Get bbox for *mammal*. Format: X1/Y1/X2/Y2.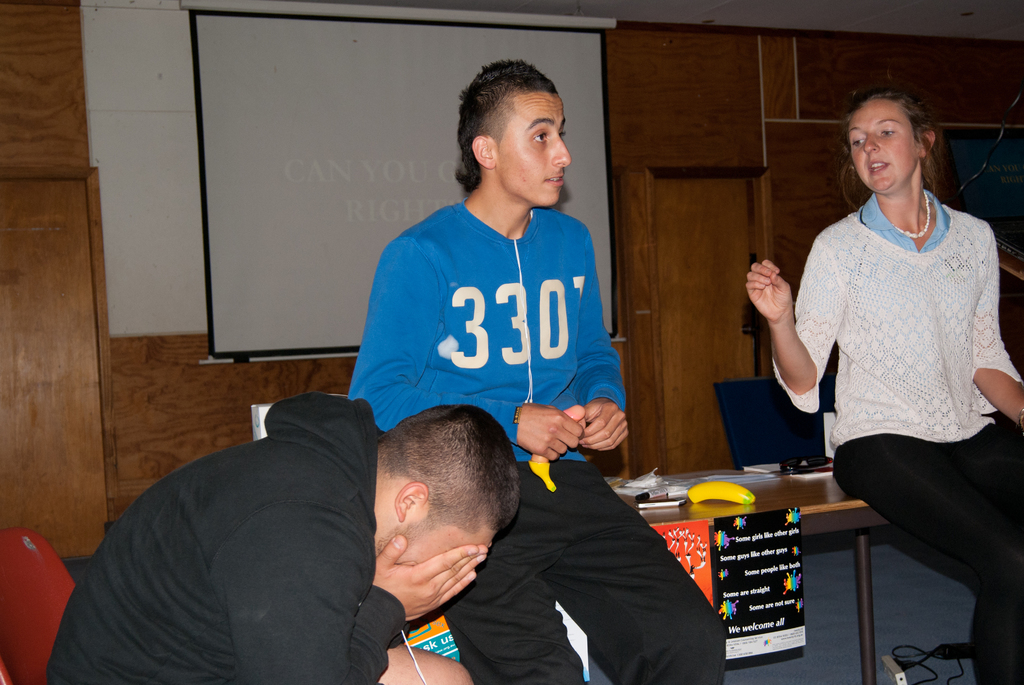
776/85/1018/599.
